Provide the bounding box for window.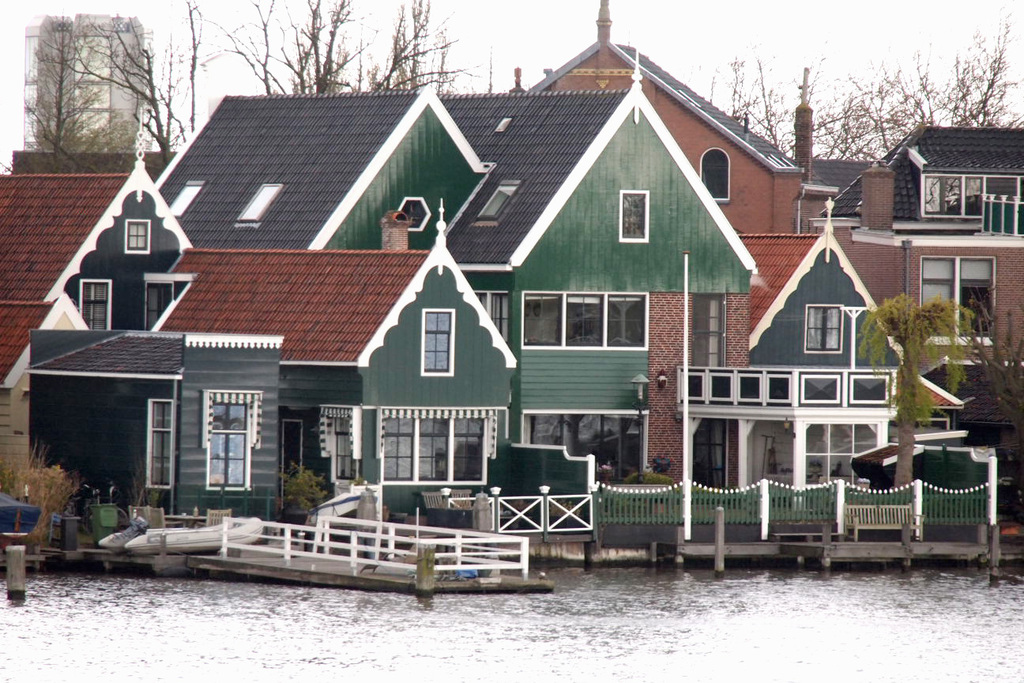
pyautogui.locateOnScreen(123, 218, 151, 252).
